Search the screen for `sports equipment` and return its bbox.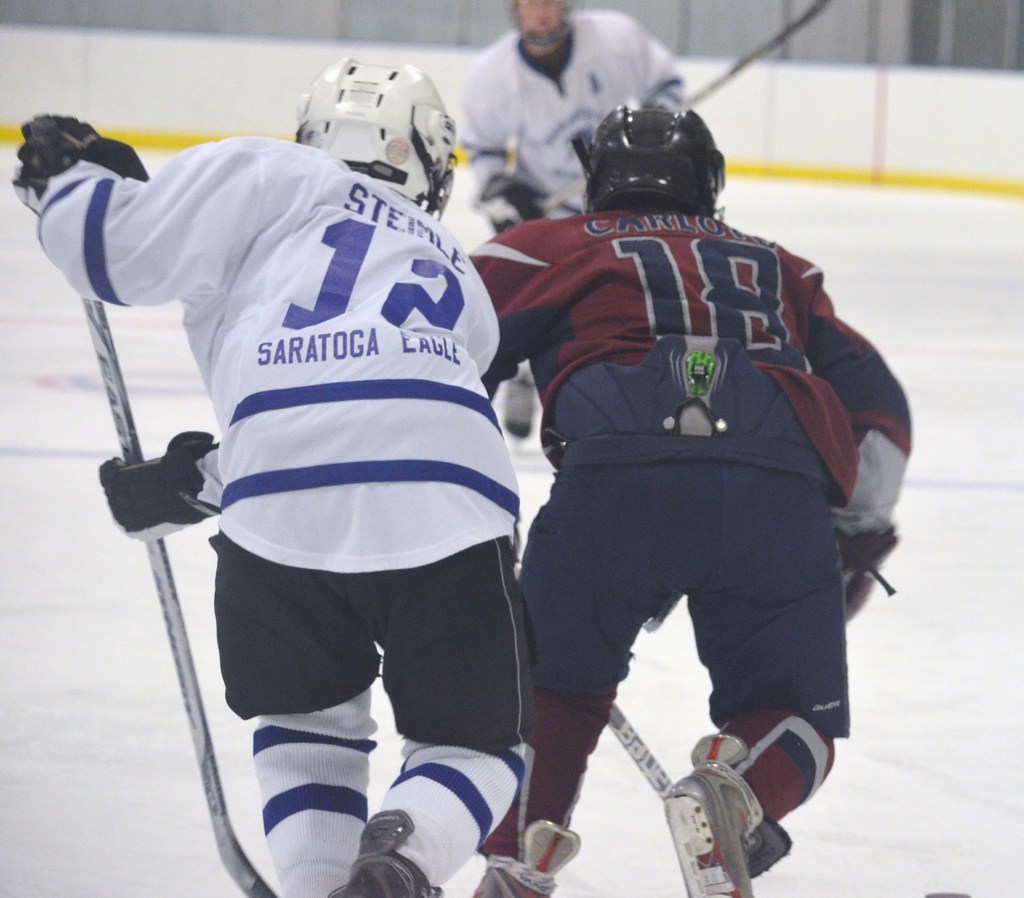
Found: [838, 537, 893, 630].
